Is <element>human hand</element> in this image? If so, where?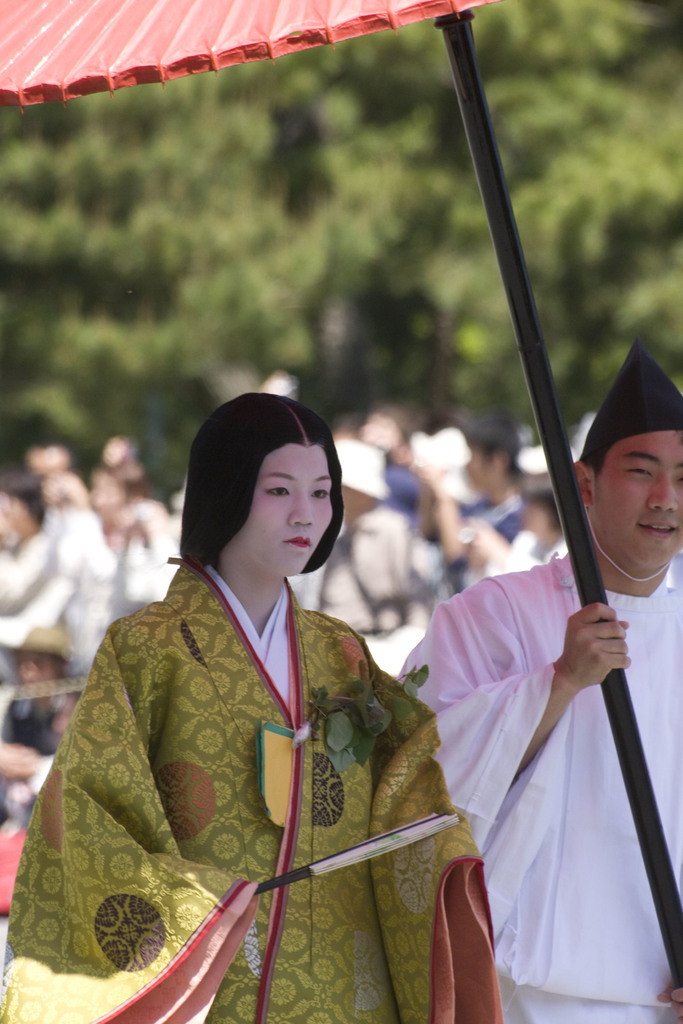
Yes, at 417, 467, 457, 505.
